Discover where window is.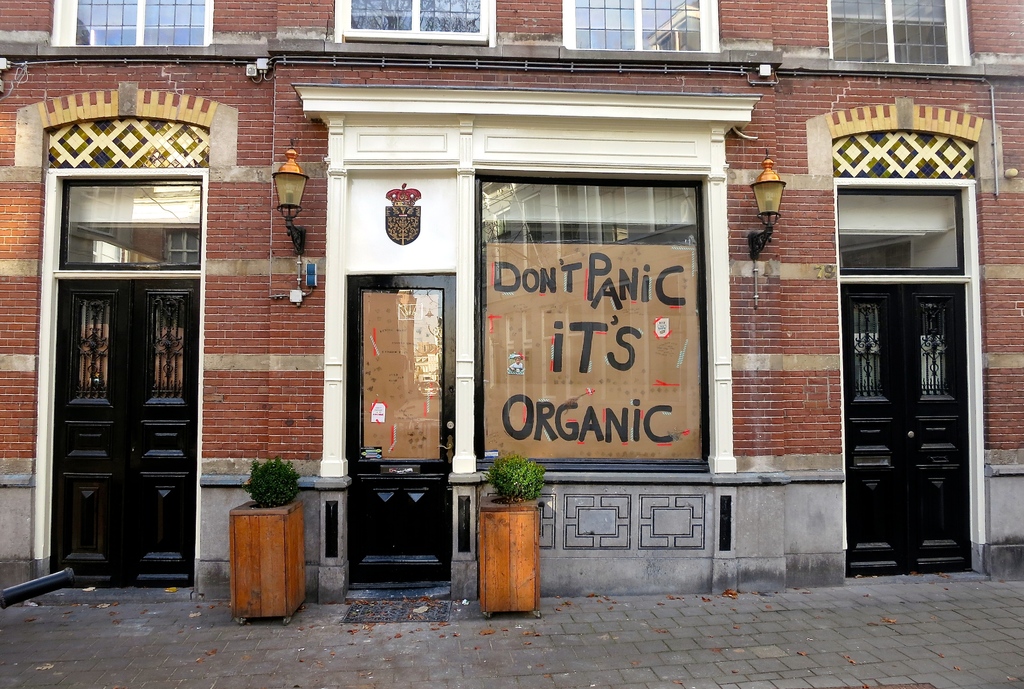
Discovered at 58,0,208,44.
